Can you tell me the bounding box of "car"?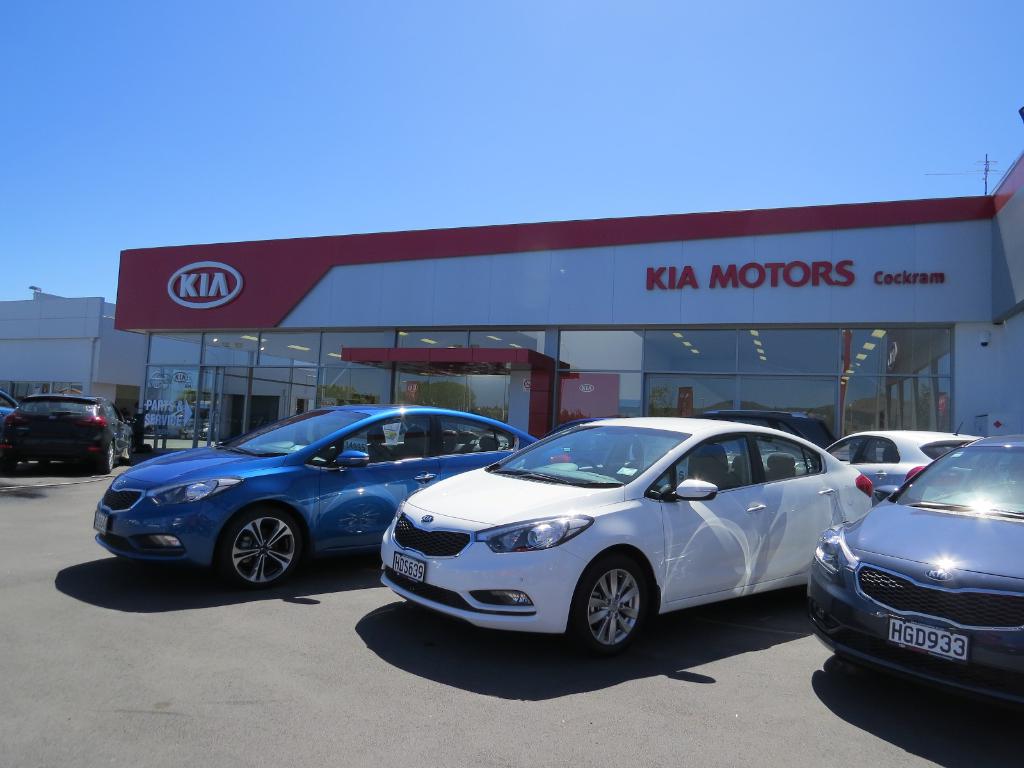
locate(1, 395, 23, 426).
